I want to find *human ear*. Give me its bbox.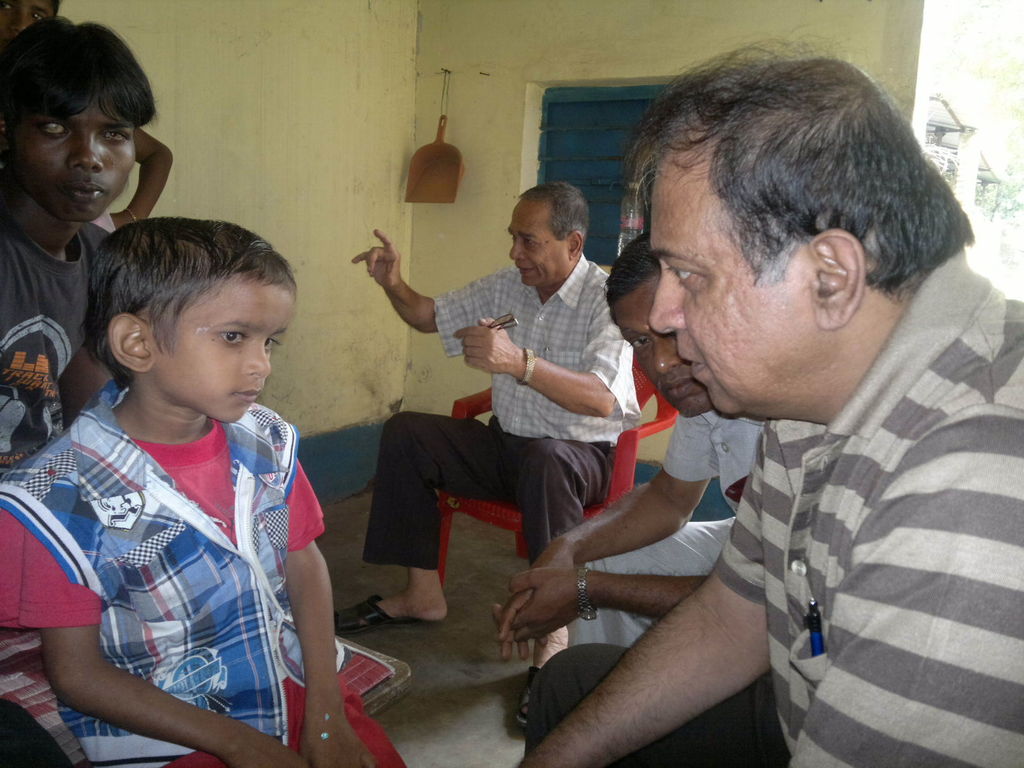
detection(808, 226, 866, 329).
